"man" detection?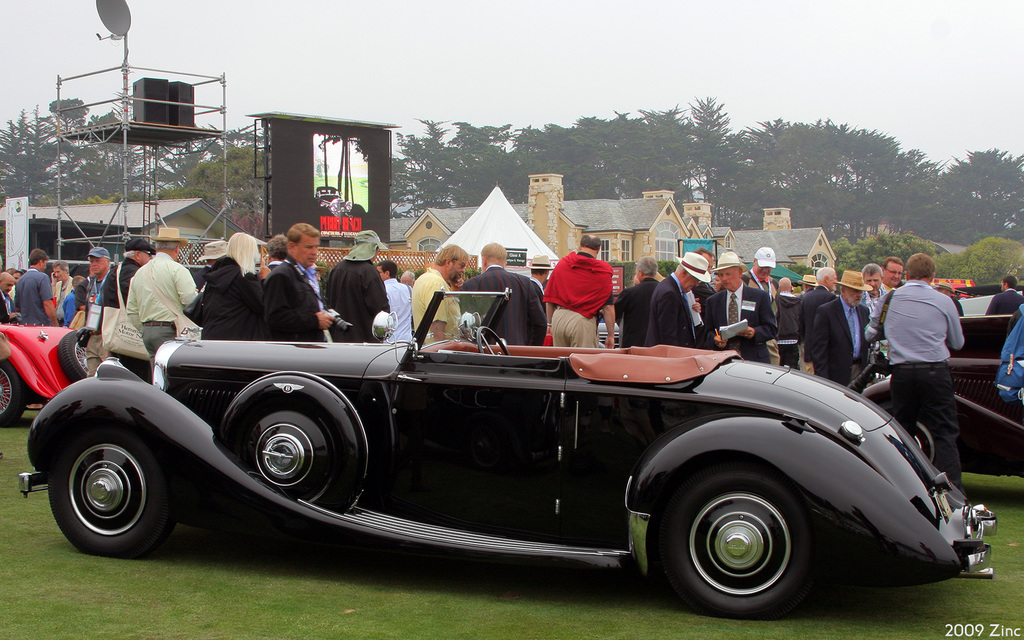
detection(878, 259, 904, 301)
